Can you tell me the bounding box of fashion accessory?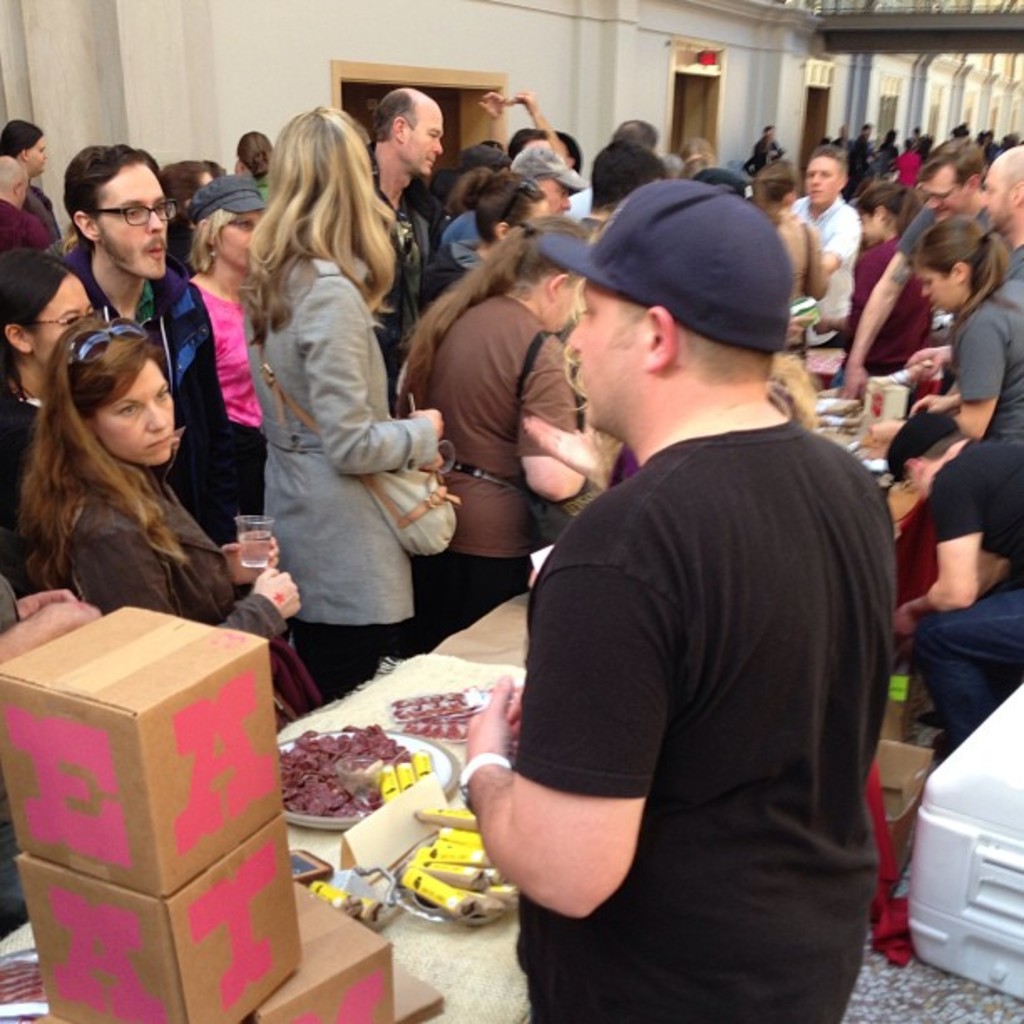
<bbox>65, 310, 154, 363</bbox>.
